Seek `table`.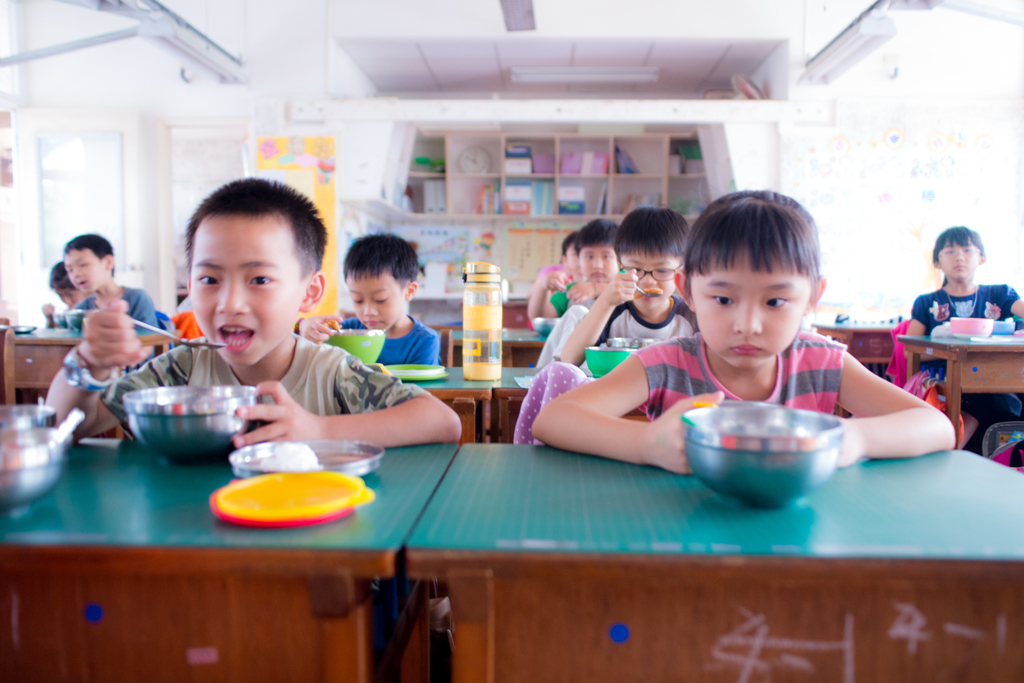
bbox(897, 331, 1023, 448).
